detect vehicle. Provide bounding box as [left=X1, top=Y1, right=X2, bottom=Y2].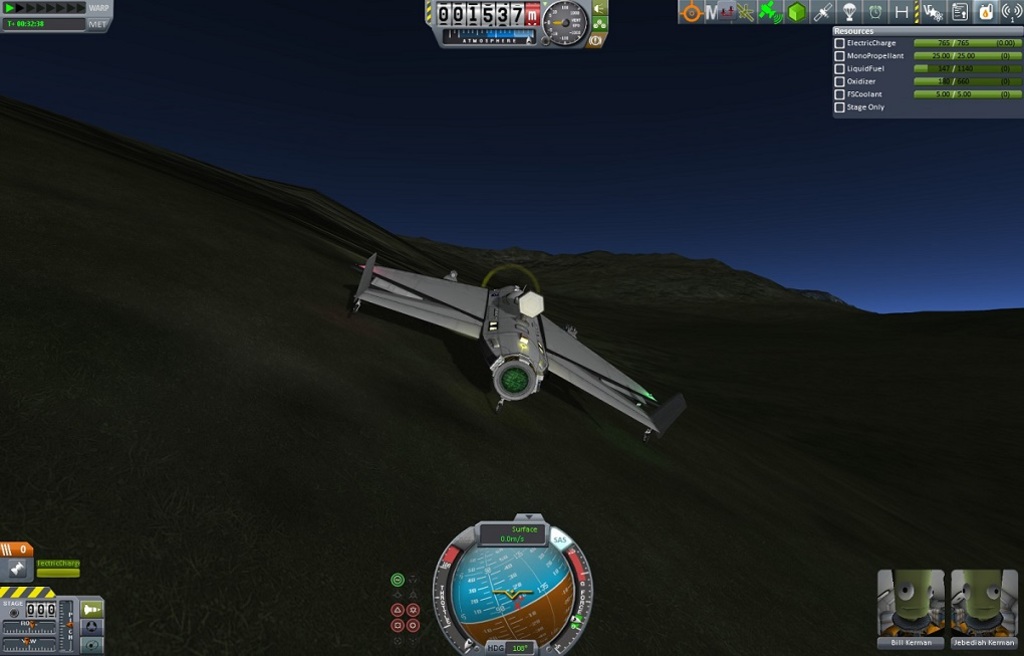
[left=366, top=253, right=677, bottom=449].
